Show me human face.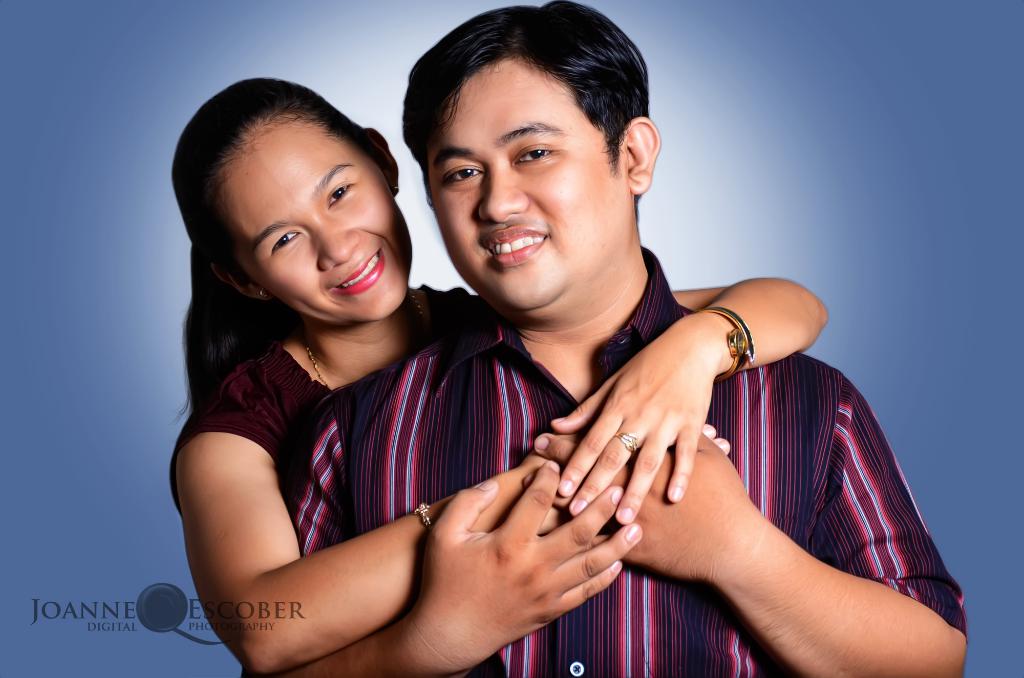
human face is here: BBox(191, 88, 440, 356).
